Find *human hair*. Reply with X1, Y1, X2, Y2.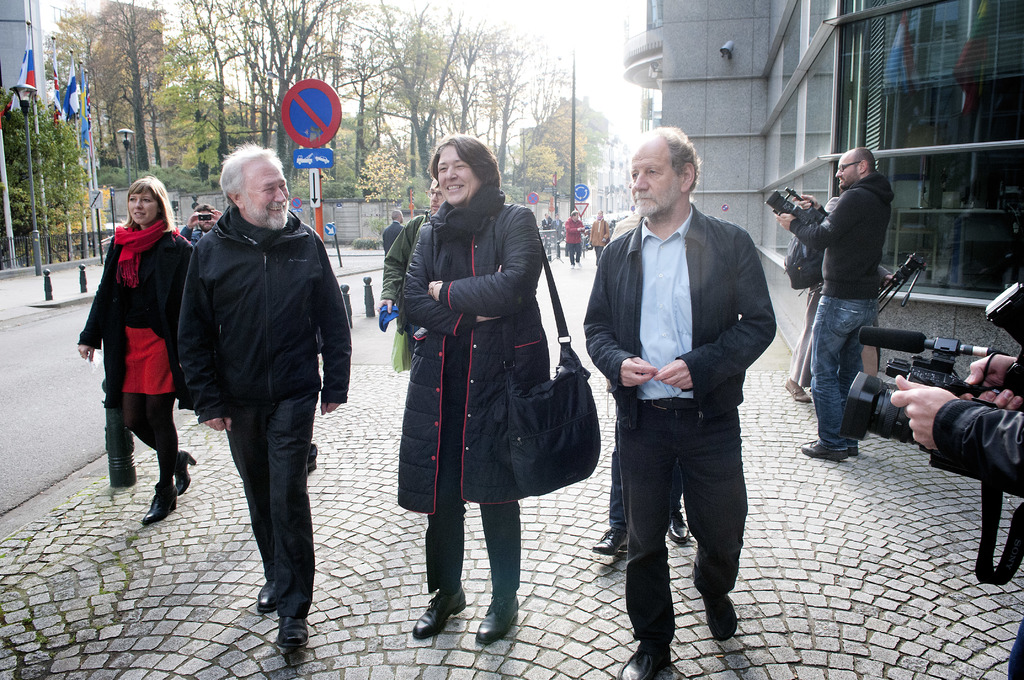
853, 145, 876, 176.
